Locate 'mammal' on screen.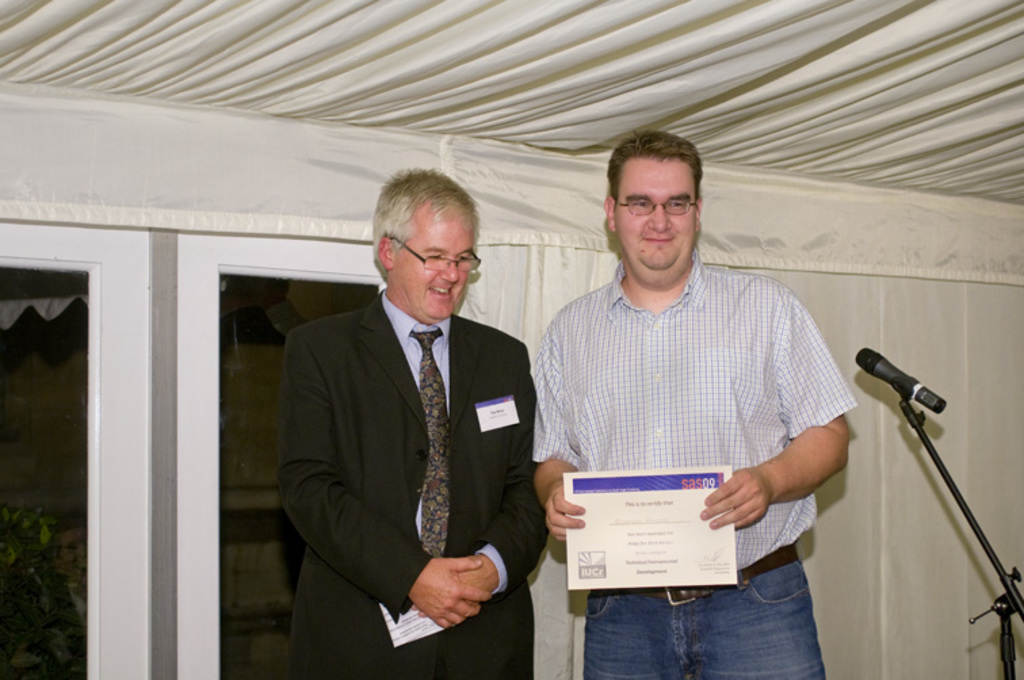
On screen at 272, 157, 554, 679.
